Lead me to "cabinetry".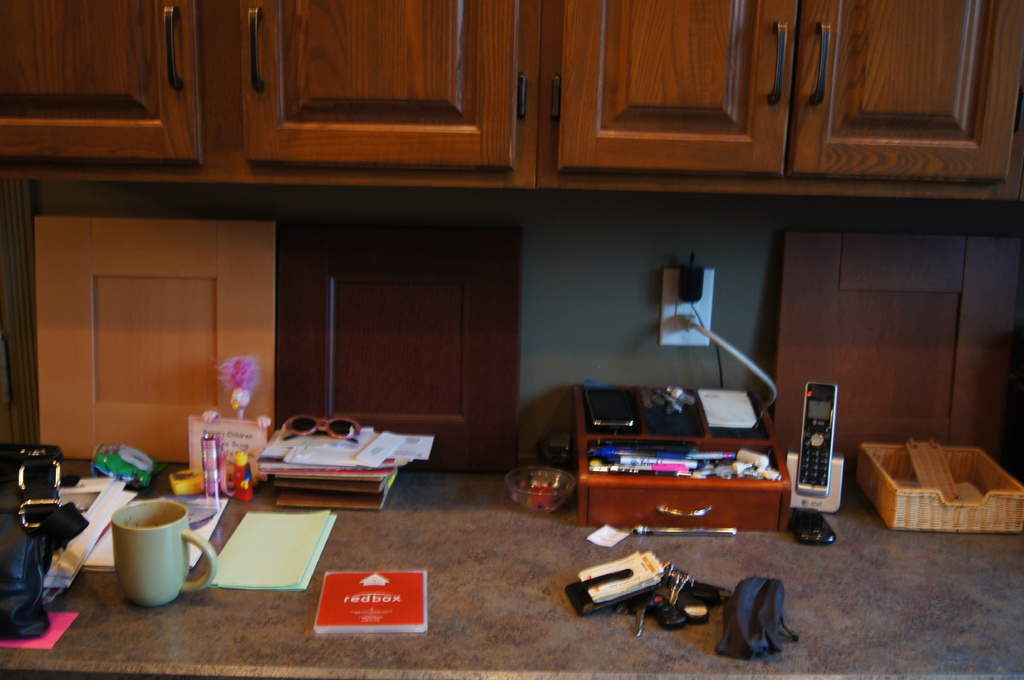
Lead to bbox=(33, 212, 282, 464).
